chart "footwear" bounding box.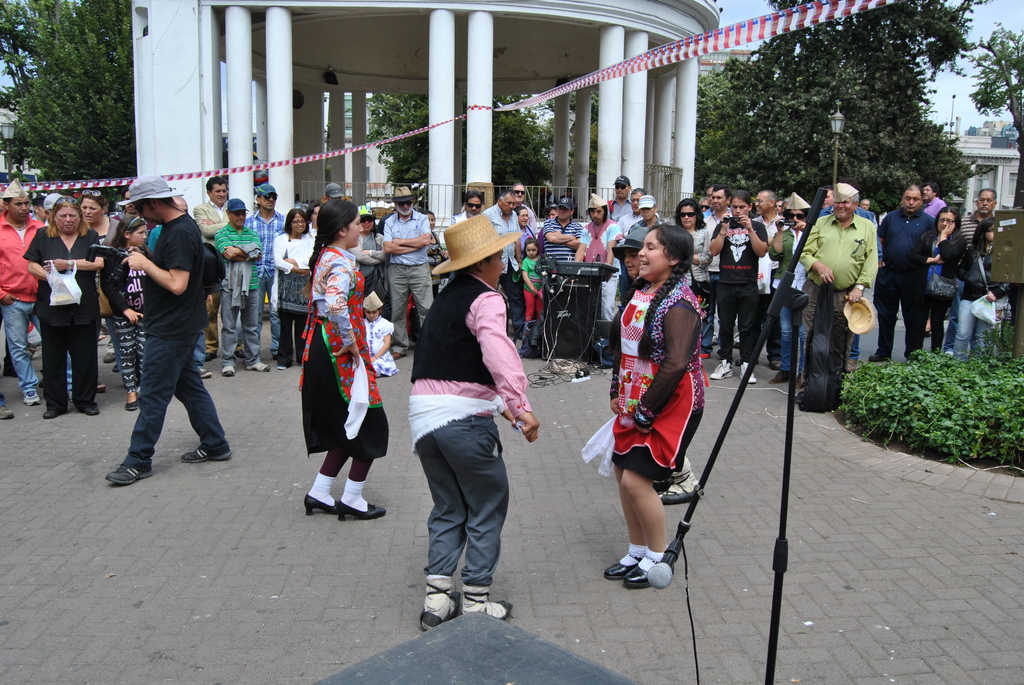
Charted: [606,546,645,578].
